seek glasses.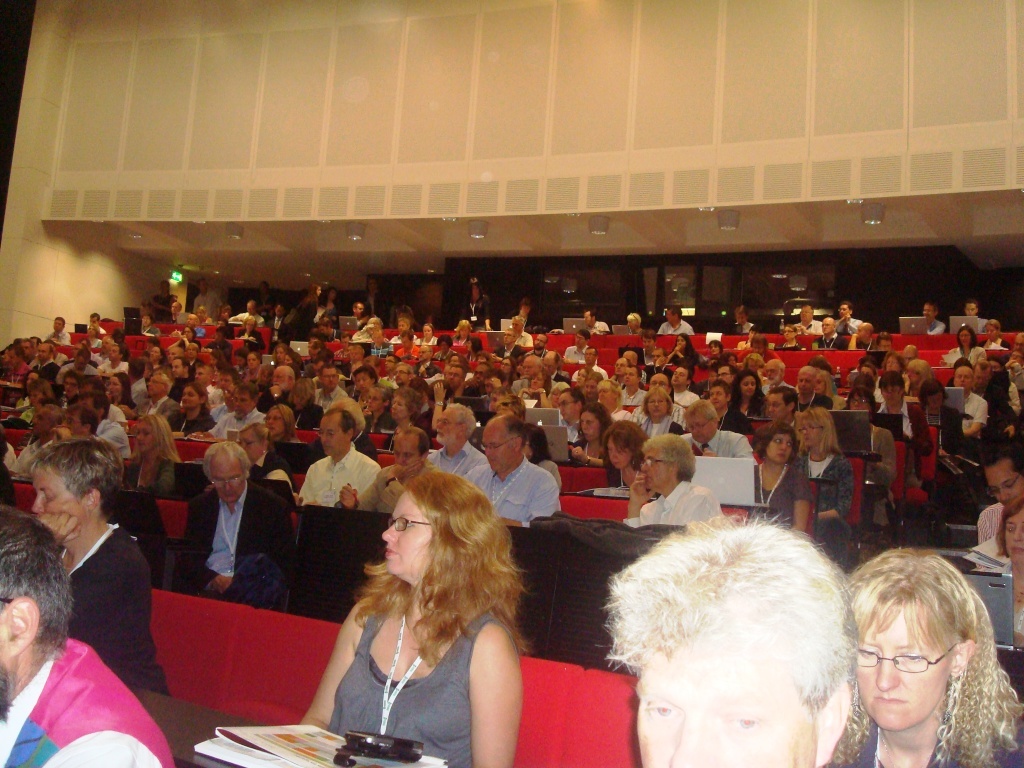
(left=585, top=352, right=597, bottom=358).
